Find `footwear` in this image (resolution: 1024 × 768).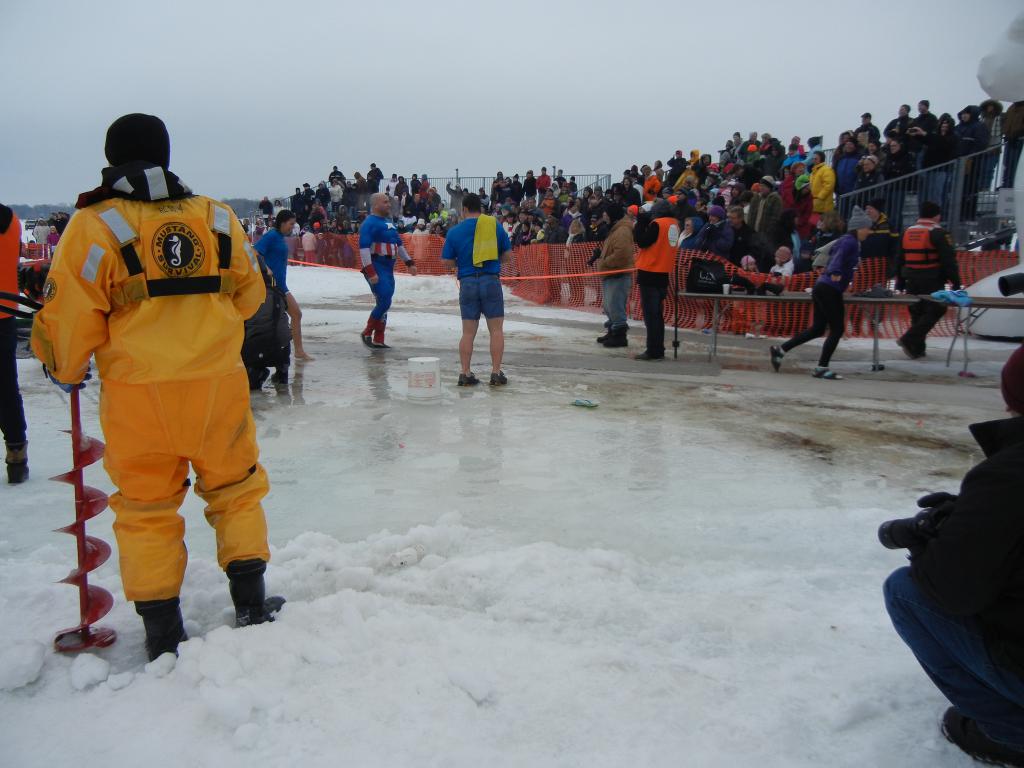
rect(940, 707, 1023, 767).
